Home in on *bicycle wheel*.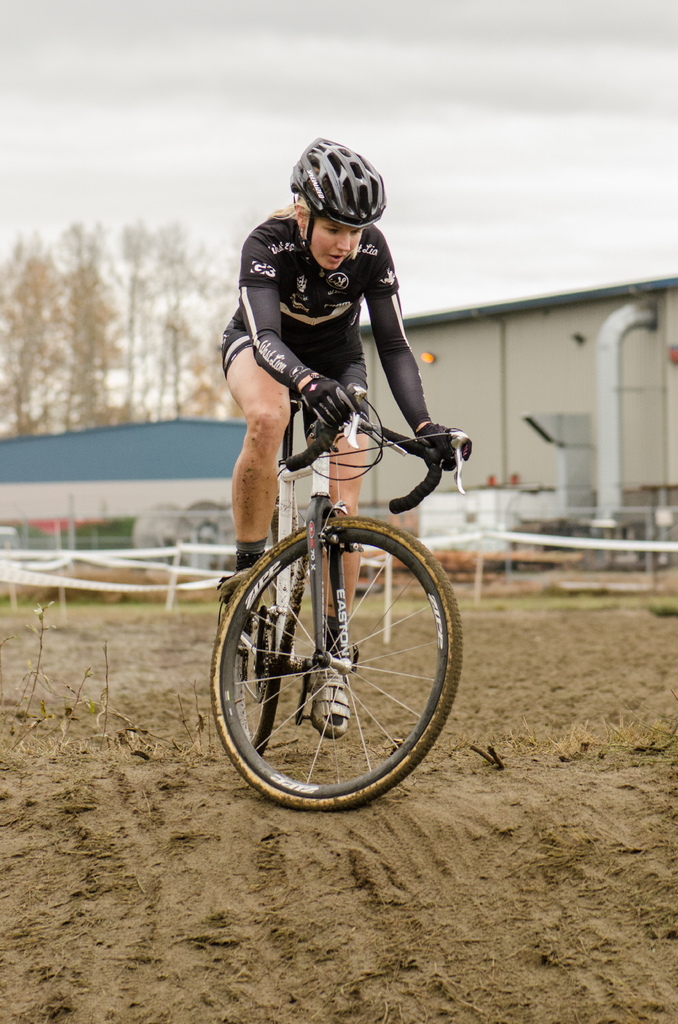
Homed in at 212/519/460/815.
